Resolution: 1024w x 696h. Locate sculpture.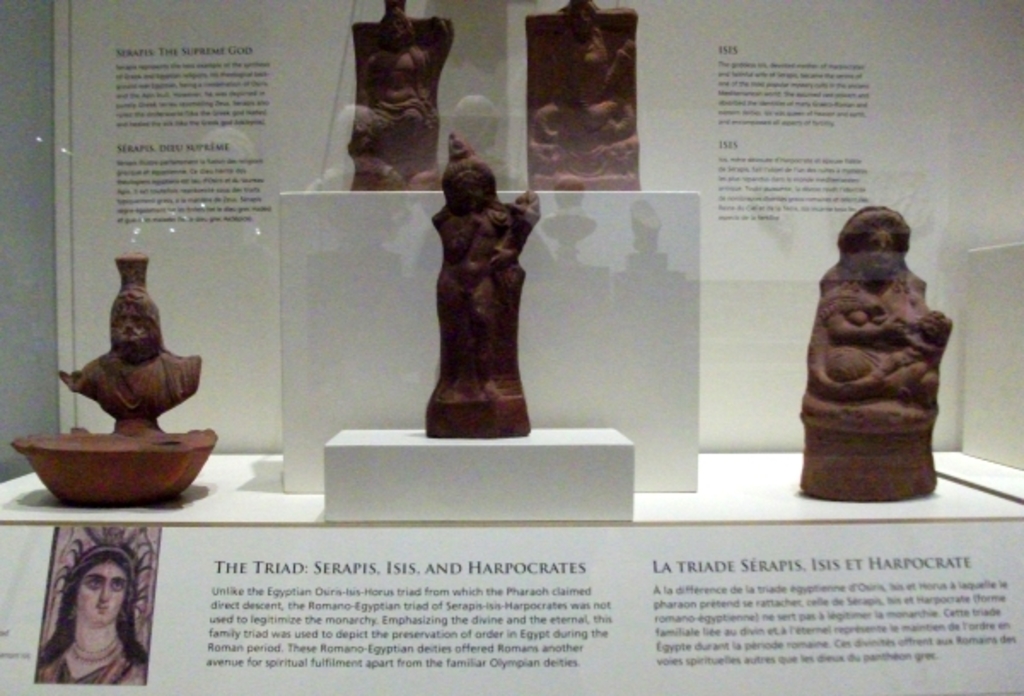
l=352, t=0, r=457, b=193.
